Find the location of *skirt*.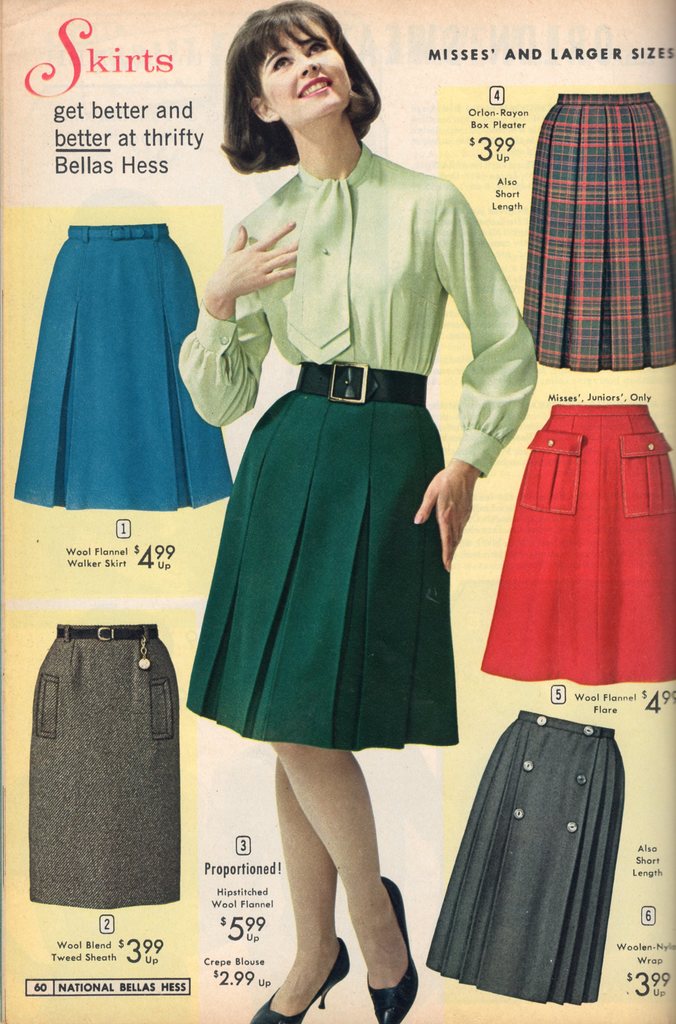
Location: select_region(480, 405, 675, 685).
